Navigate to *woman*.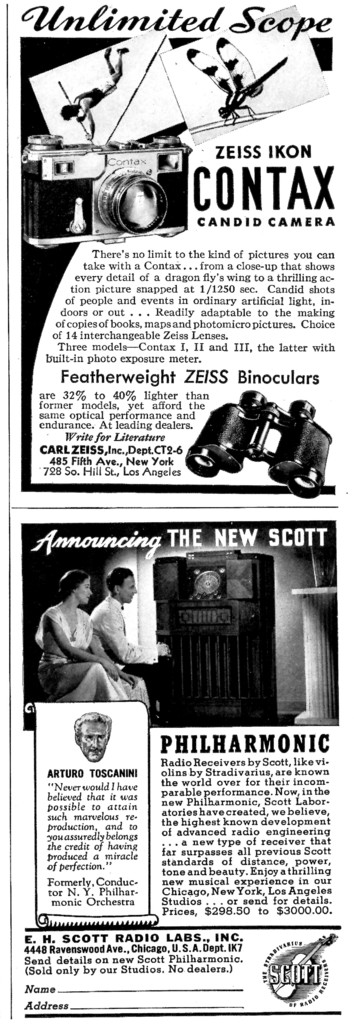
Navigation target: [left=29, top=572, right=146, bottom=710].
